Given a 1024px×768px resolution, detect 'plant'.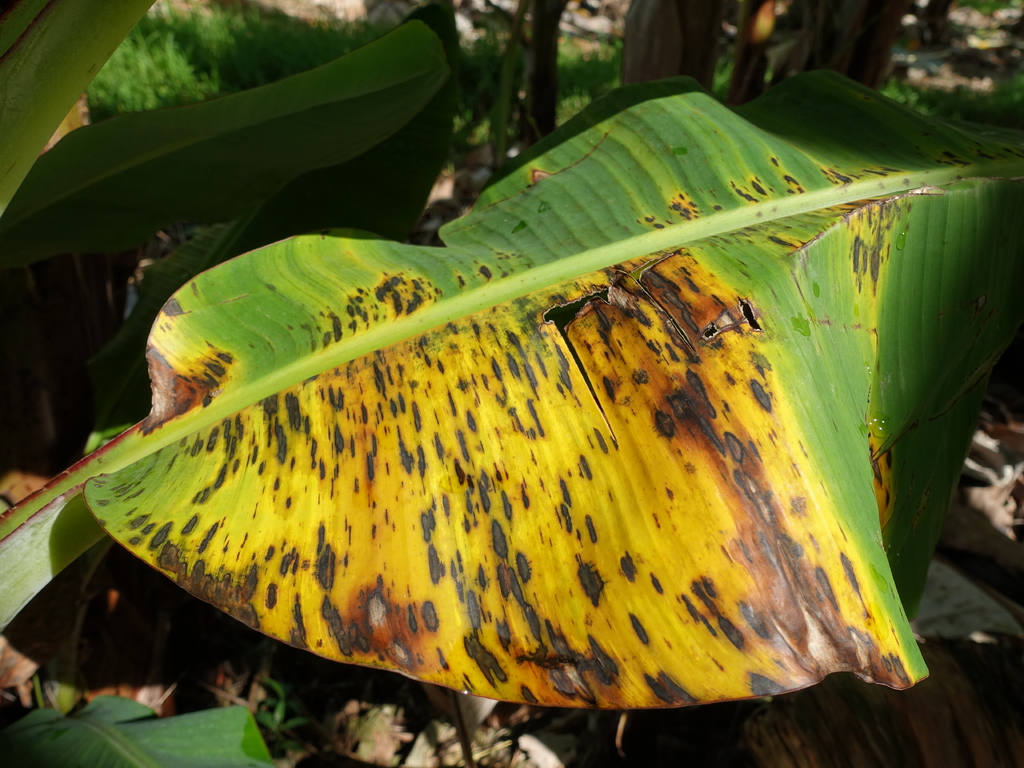
[left=3, top=0, right=1023, bottom=767].
